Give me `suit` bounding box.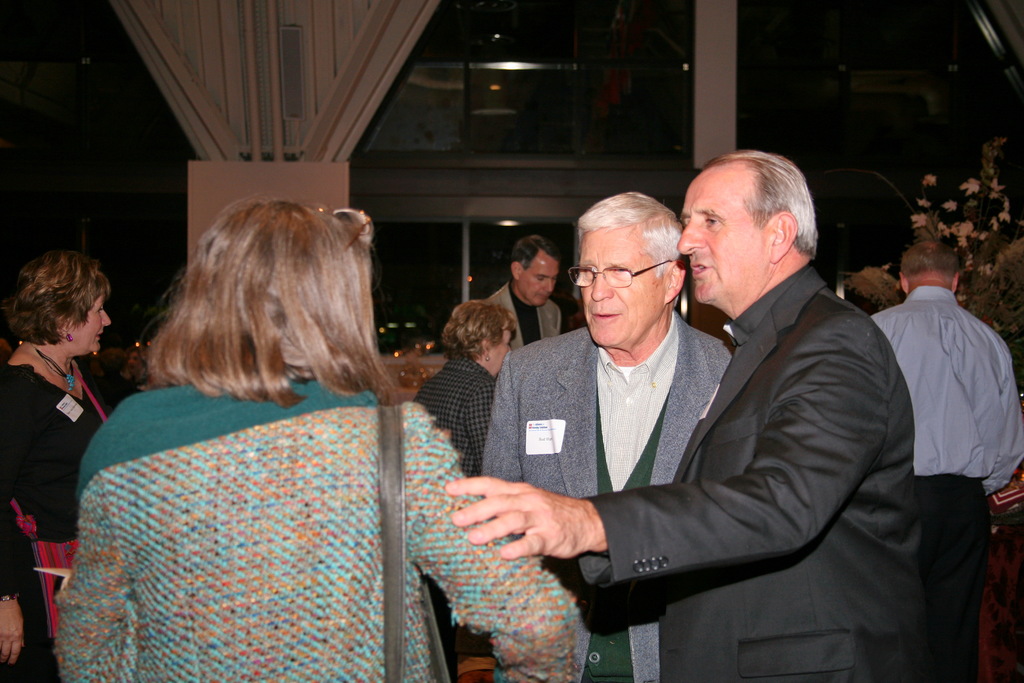
region(477, 309, 736, 682).
